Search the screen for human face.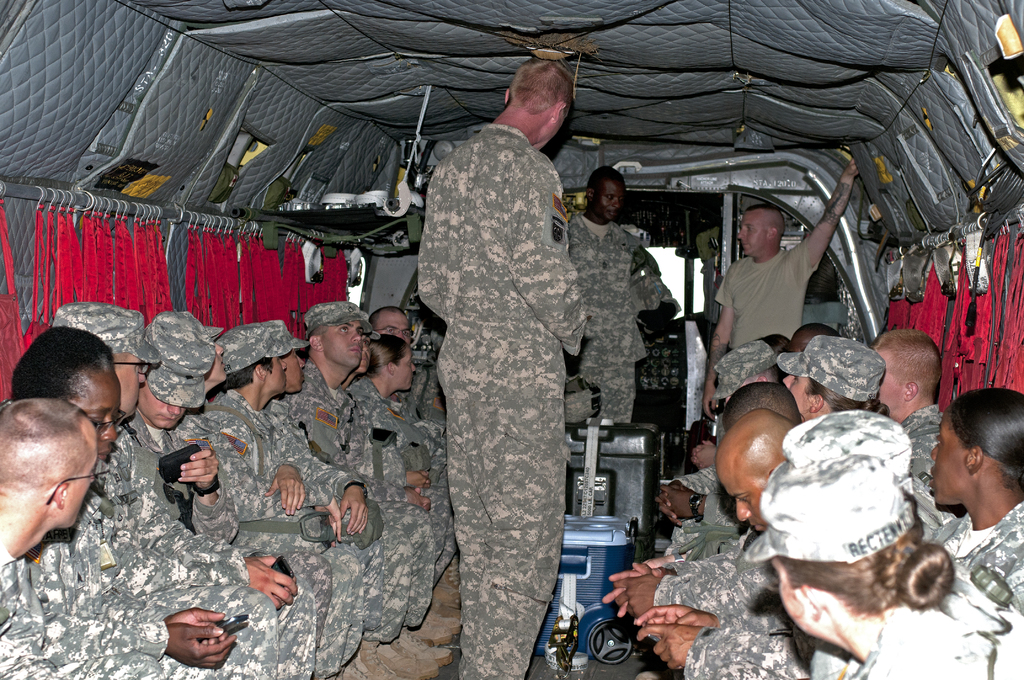
Found at {"x1": 543, "y1": 119, "x2": 564, "y2": 144}.
